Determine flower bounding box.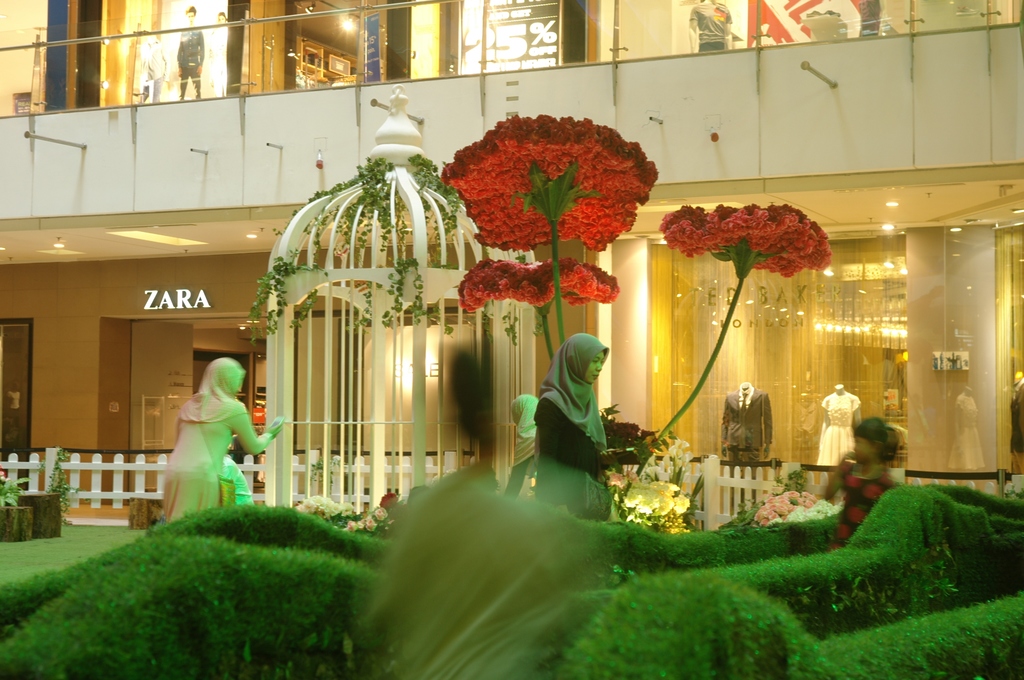
Determined: 301/494/345/522.
